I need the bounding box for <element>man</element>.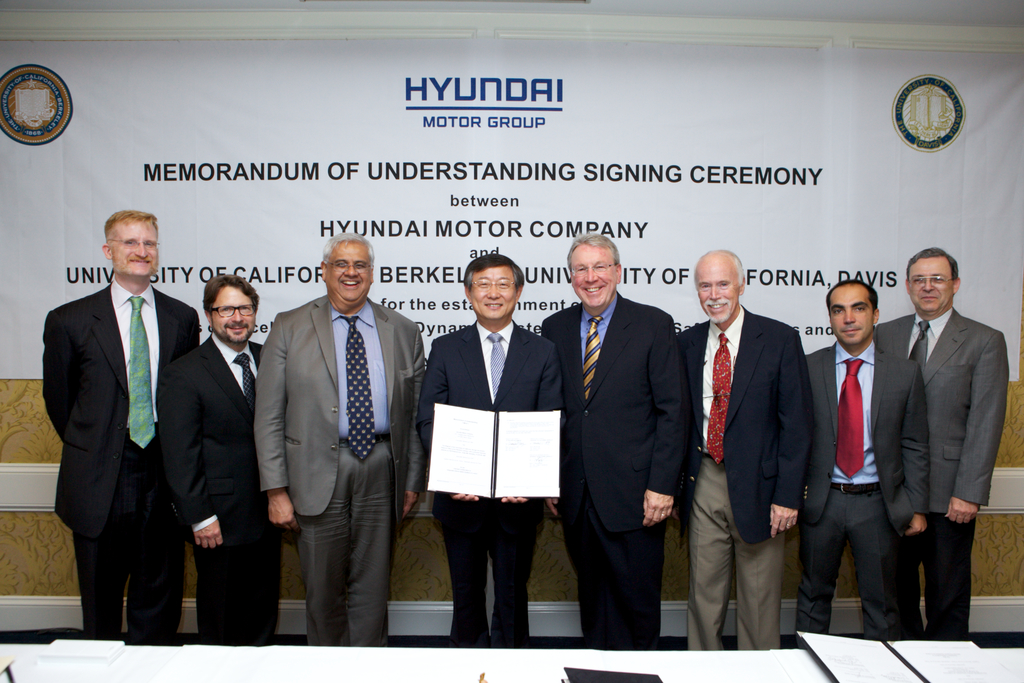
Here it is: {"left": 541, "top": 234, "right": 685, "bottom": 653}.
